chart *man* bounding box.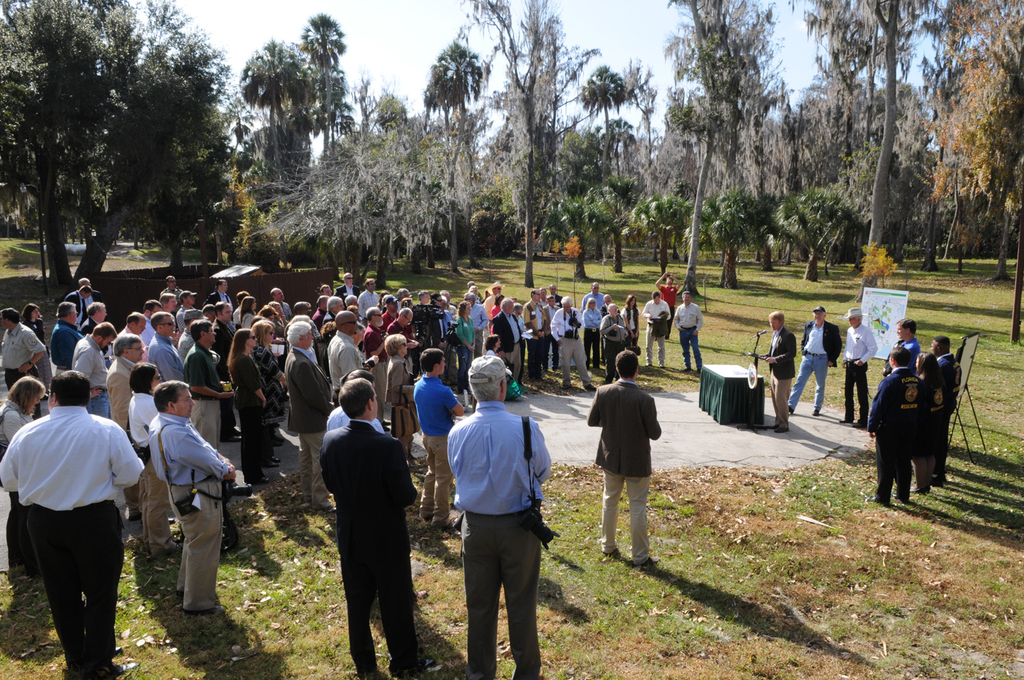
Charted: <box>867,344,930,507</box>.
